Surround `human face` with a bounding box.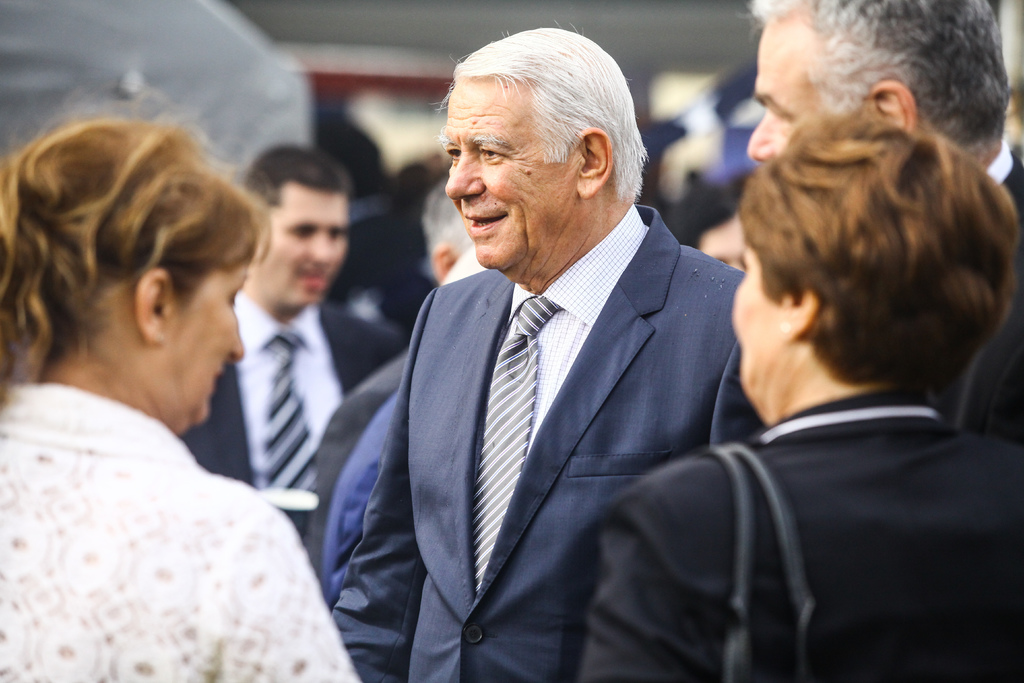
bbox=(746, 15, 827, 164).
